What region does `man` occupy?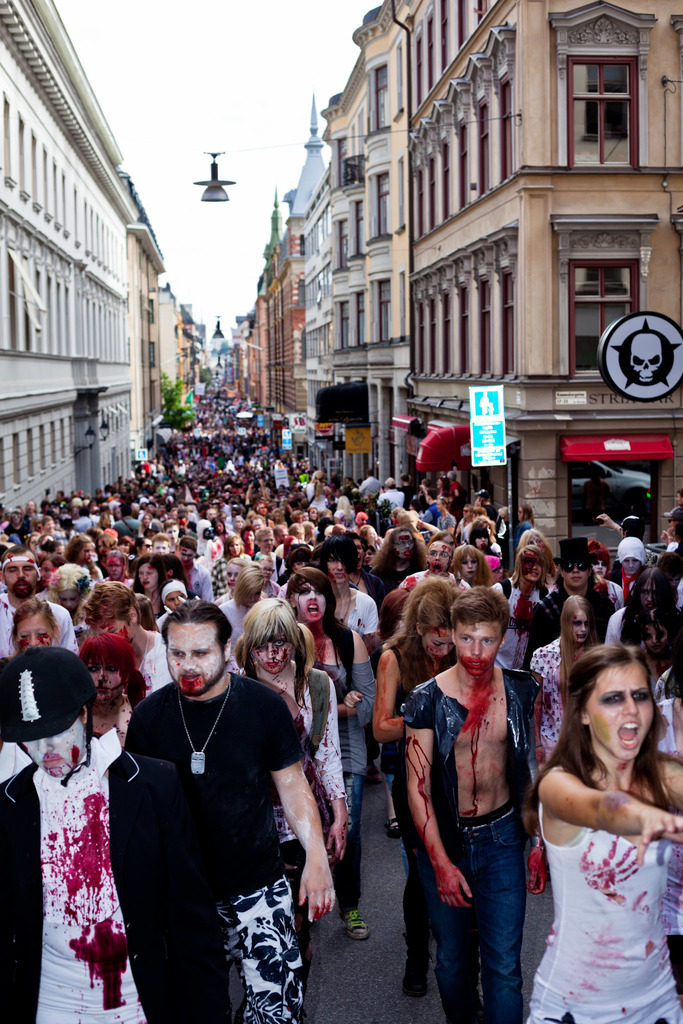
x1=6 y1=512 x2=31 y2=547.
